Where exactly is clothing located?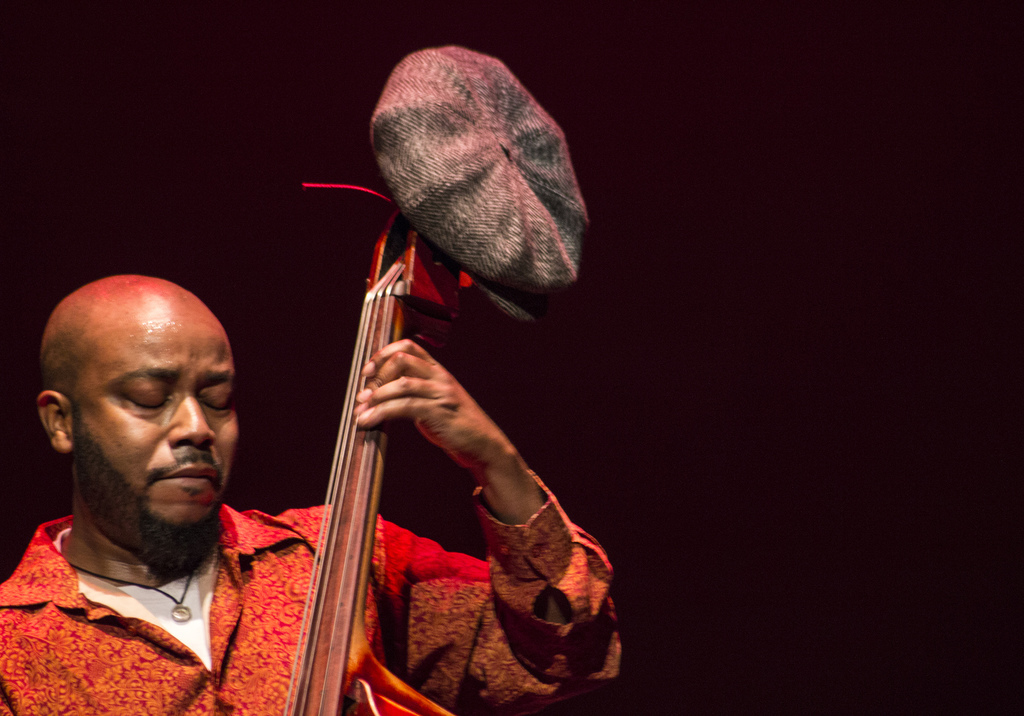
Its bounding box is x1=0 y1=503 x2=624 y2=715.
